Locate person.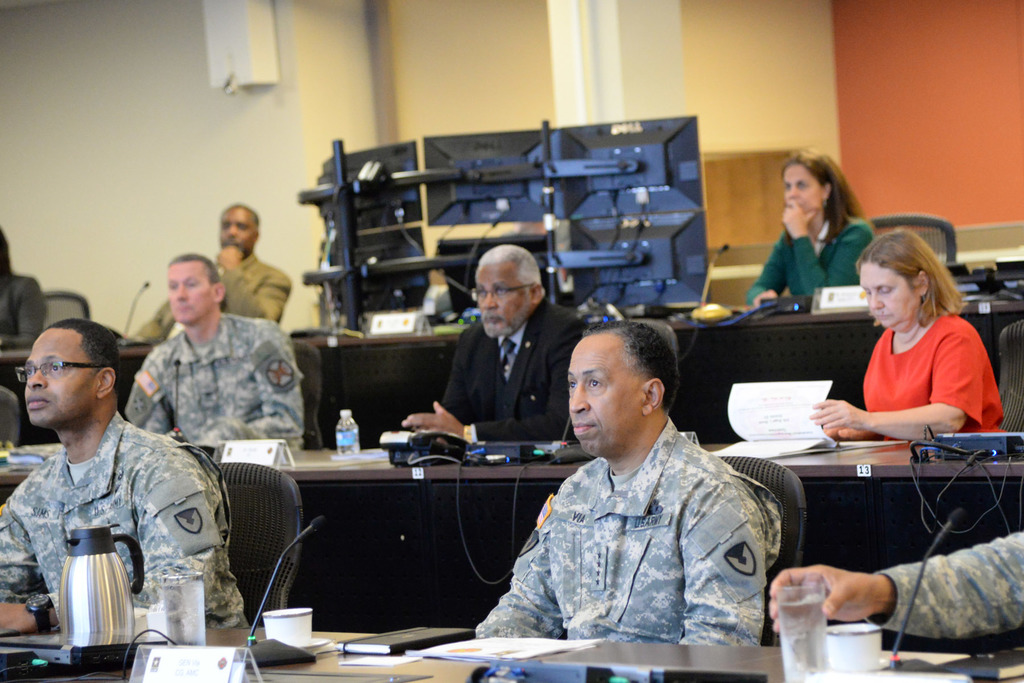
Bounding box: [x1=744, y1=152, x2=878, y2=304].
